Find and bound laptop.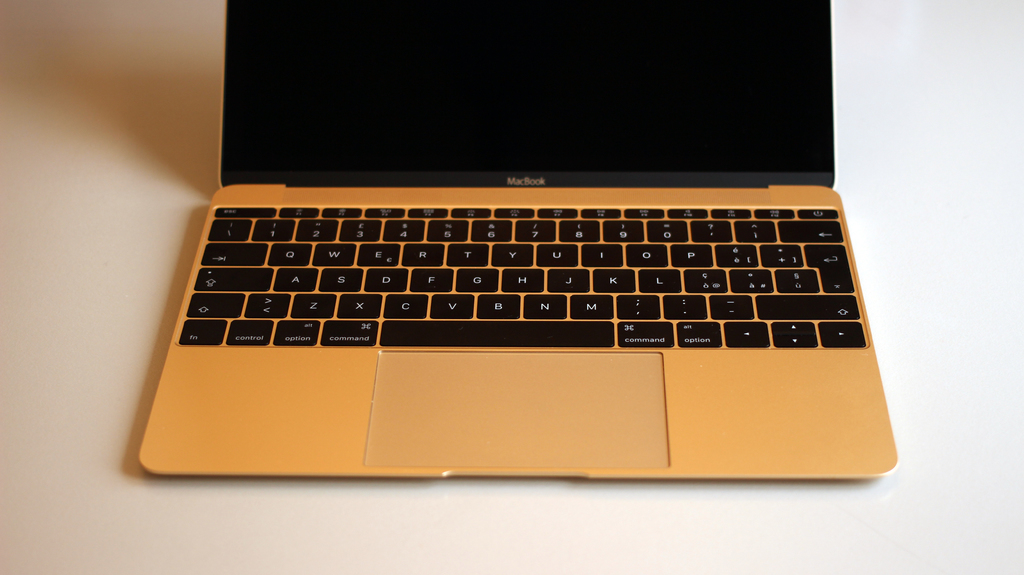
Bound: {"left": 168, "top": 0, "right": 900, "bottom": 480}.
